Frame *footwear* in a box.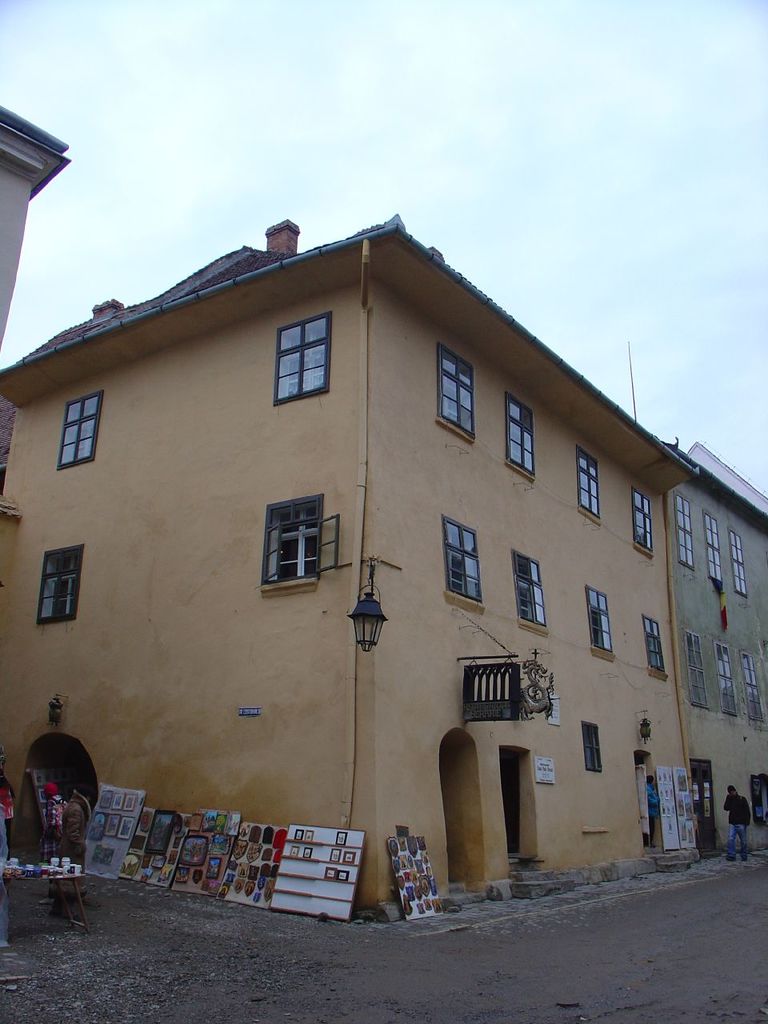
[left=0, top=938, right=10, bottom=952].
